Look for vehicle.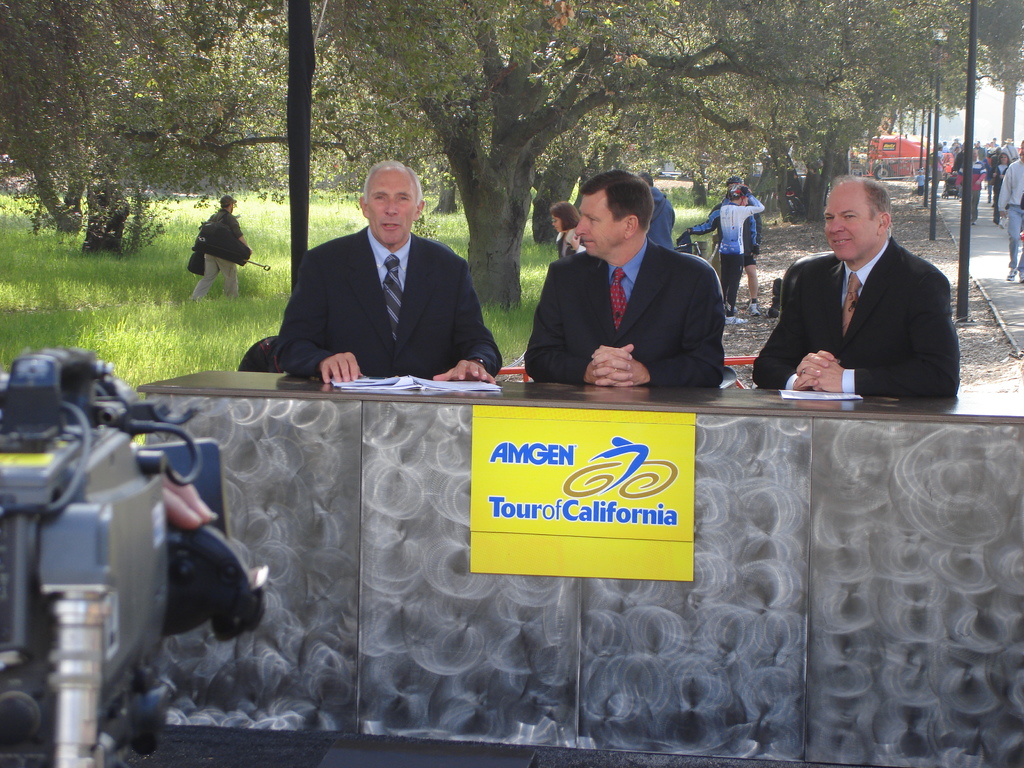
Found: box=[755, 116, 962, 174].
